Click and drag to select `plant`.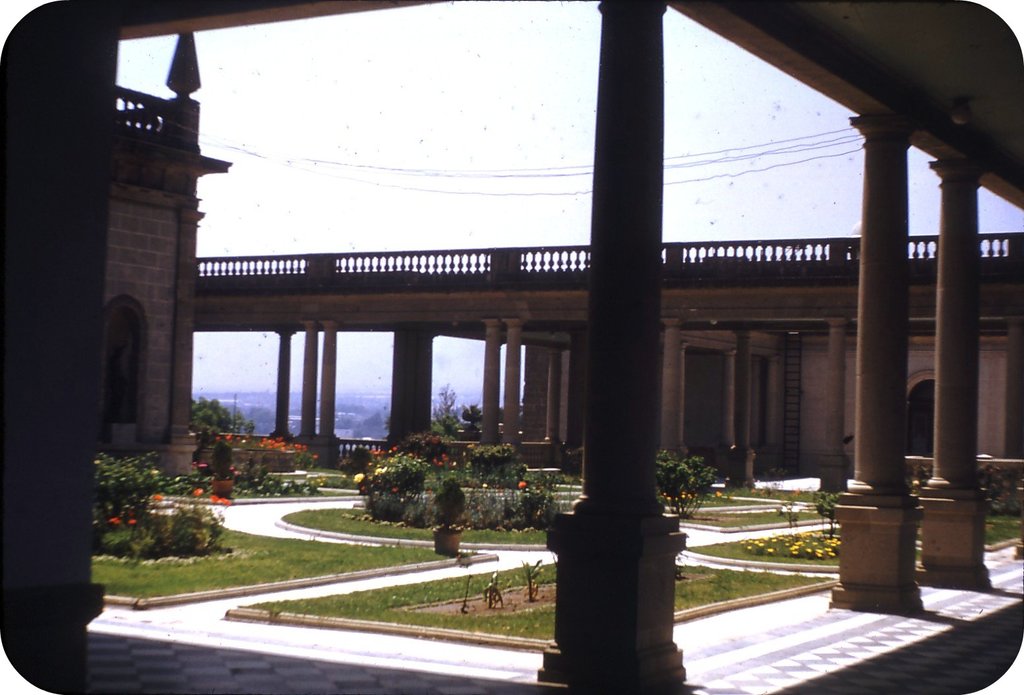
Selection: rect(980, 508, 1023, 556).
